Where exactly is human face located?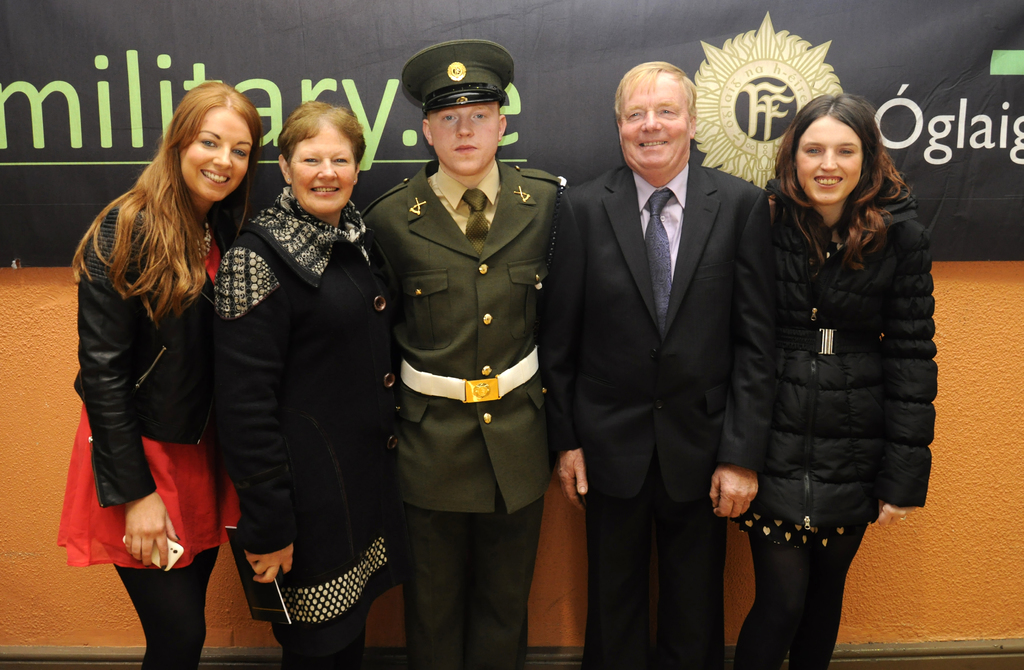
Its bounding box is locate(617, 77, 688, 166).
